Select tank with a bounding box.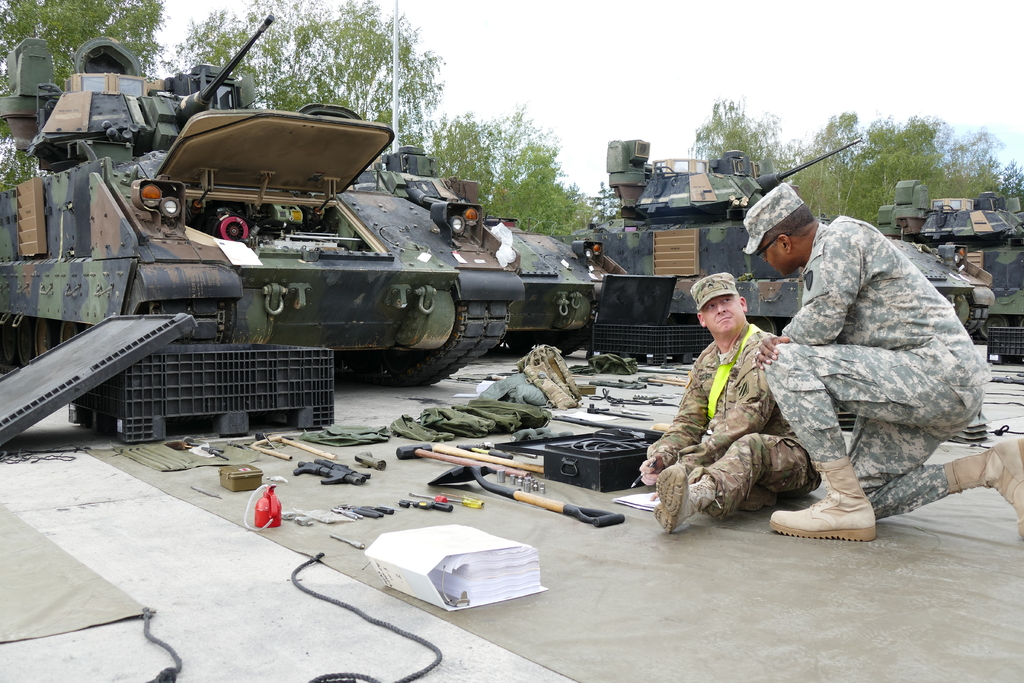
[x1=876, y1=175, x2=1023, y2=329].
